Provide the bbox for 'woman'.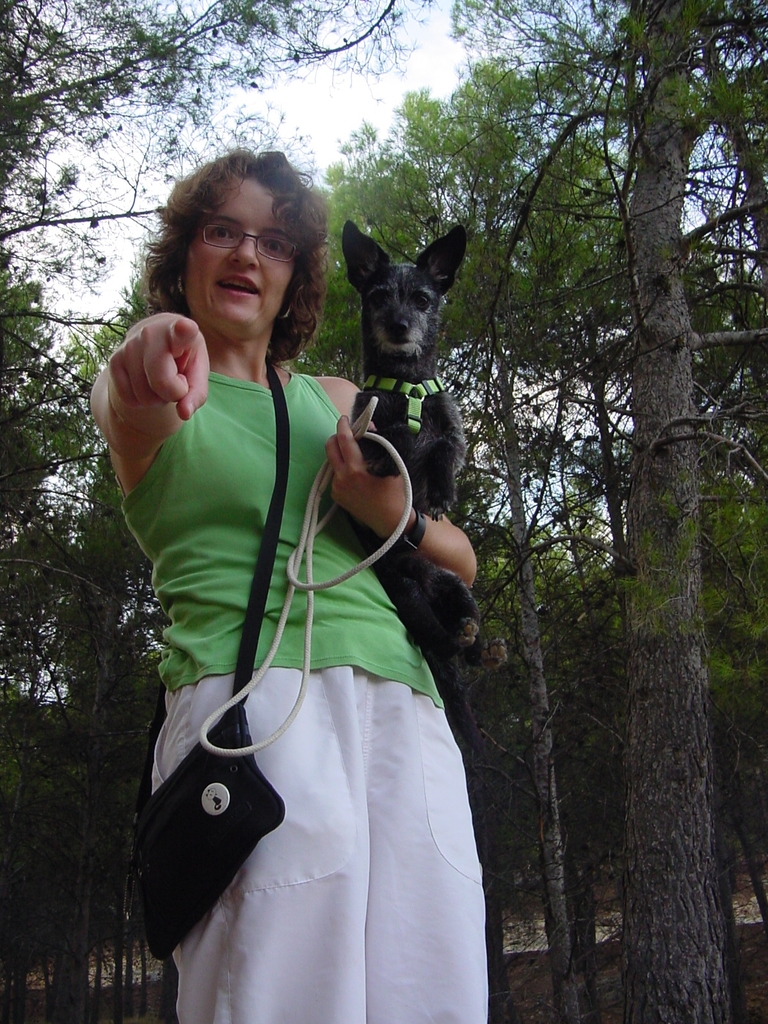
x1=102 y1=175 x2=504 y2=1014.
